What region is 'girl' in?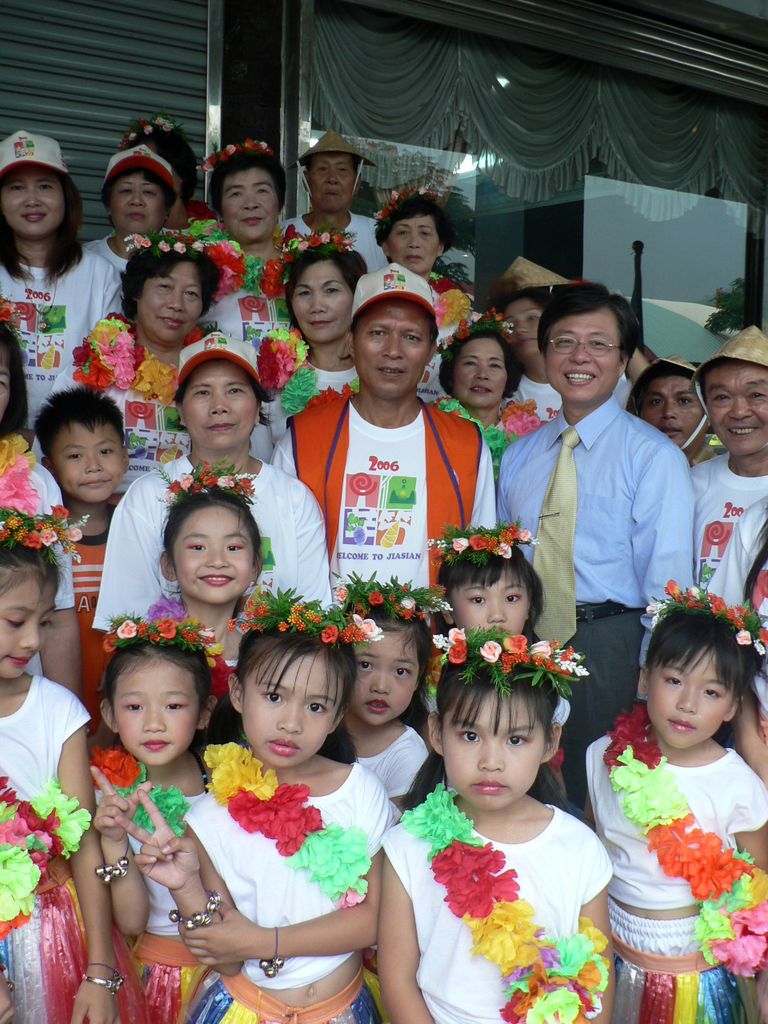
l=380, t=647, r=618, b=1023.
